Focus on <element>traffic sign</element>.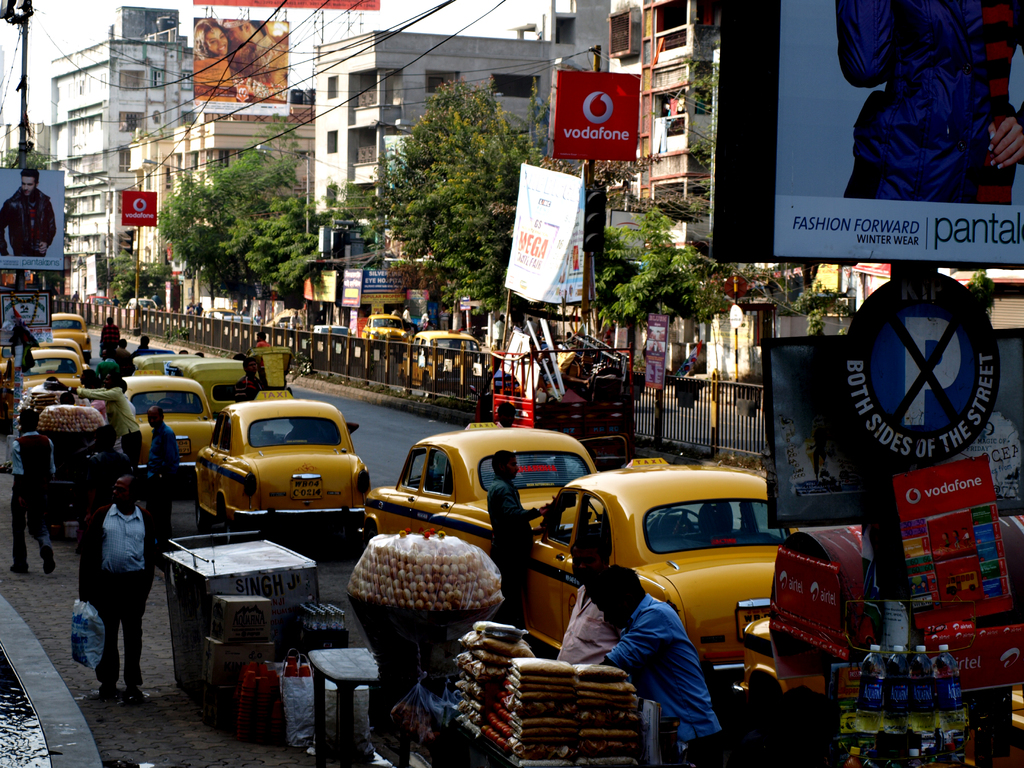
Focused at region(580, 182, 605, 253).
